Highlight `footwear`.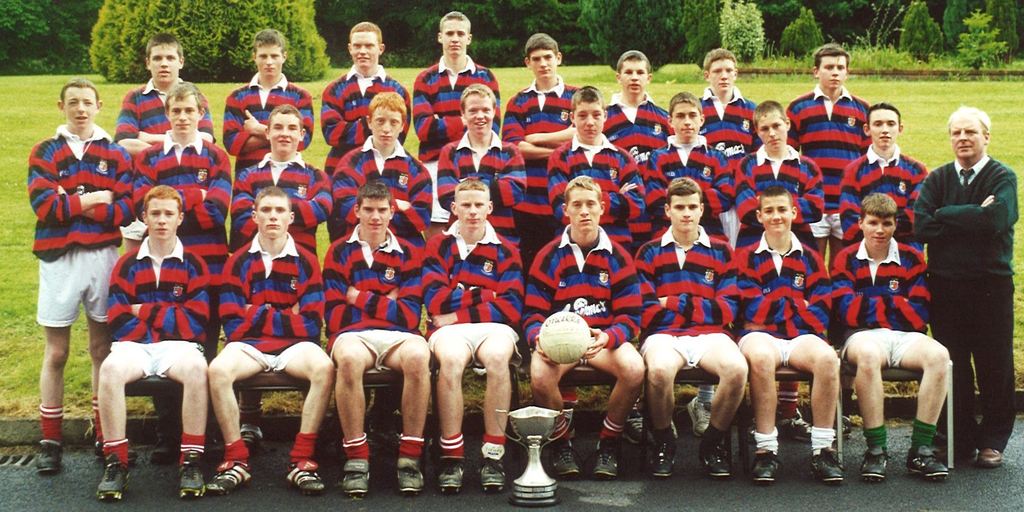
Highlighted region: x1=703 y1=431 x2=735 y2=480.
